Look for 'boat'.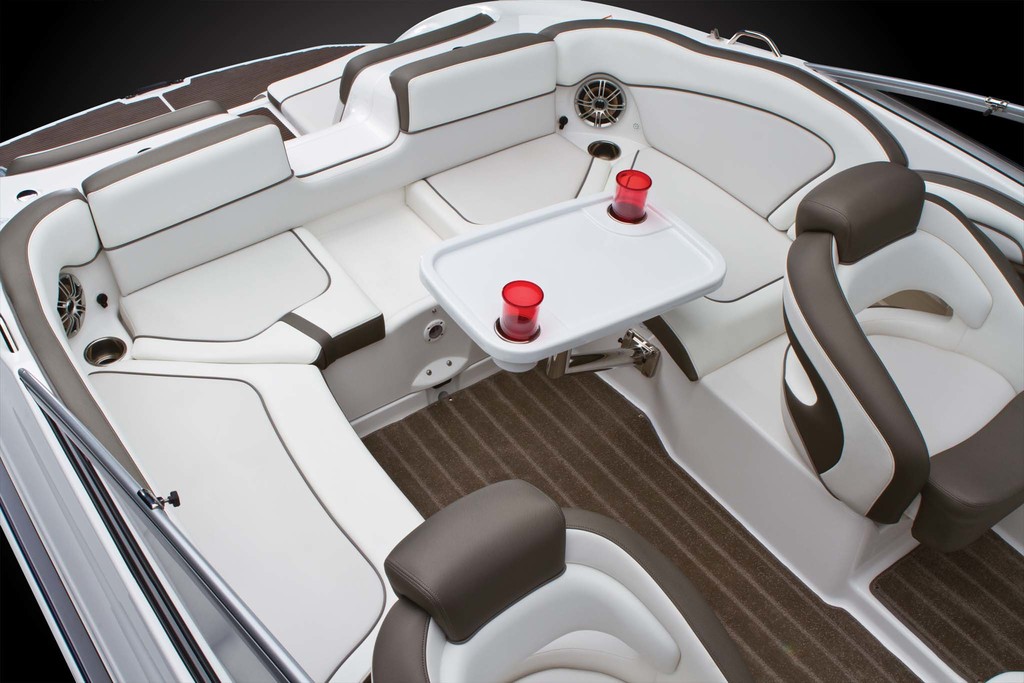
Found: {"left": 0, "top": 0, "right": 1023, "bottom": 682}.
